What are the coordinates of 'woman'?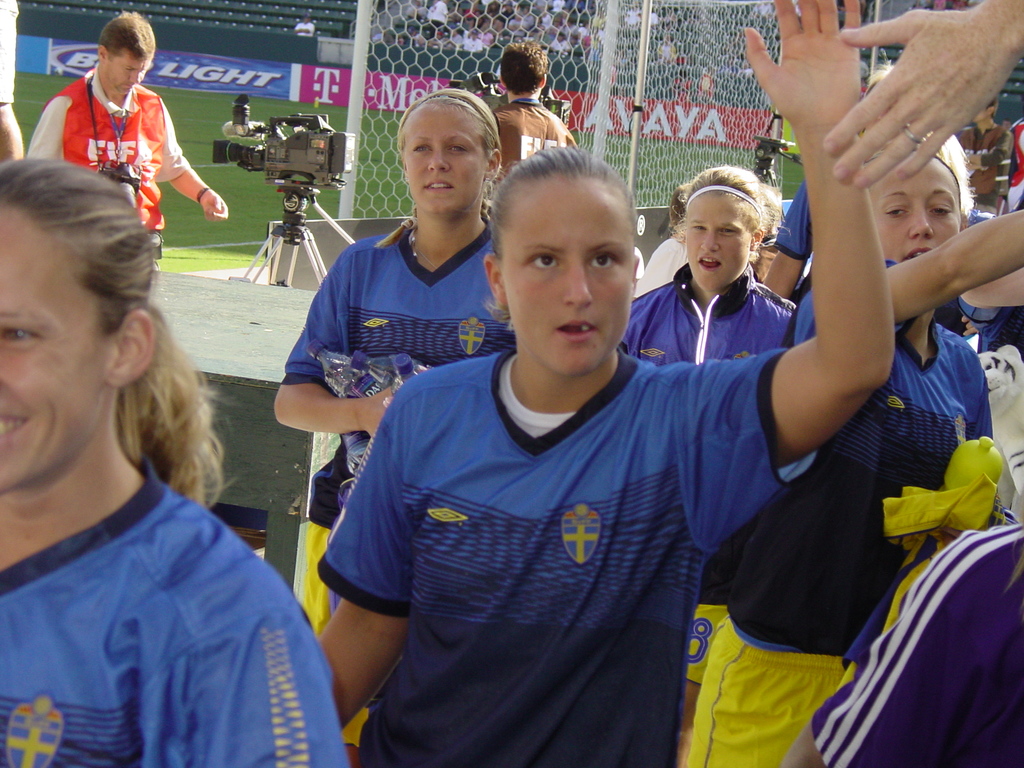
(x1=307, y1=0, x2=901, y2=767).
